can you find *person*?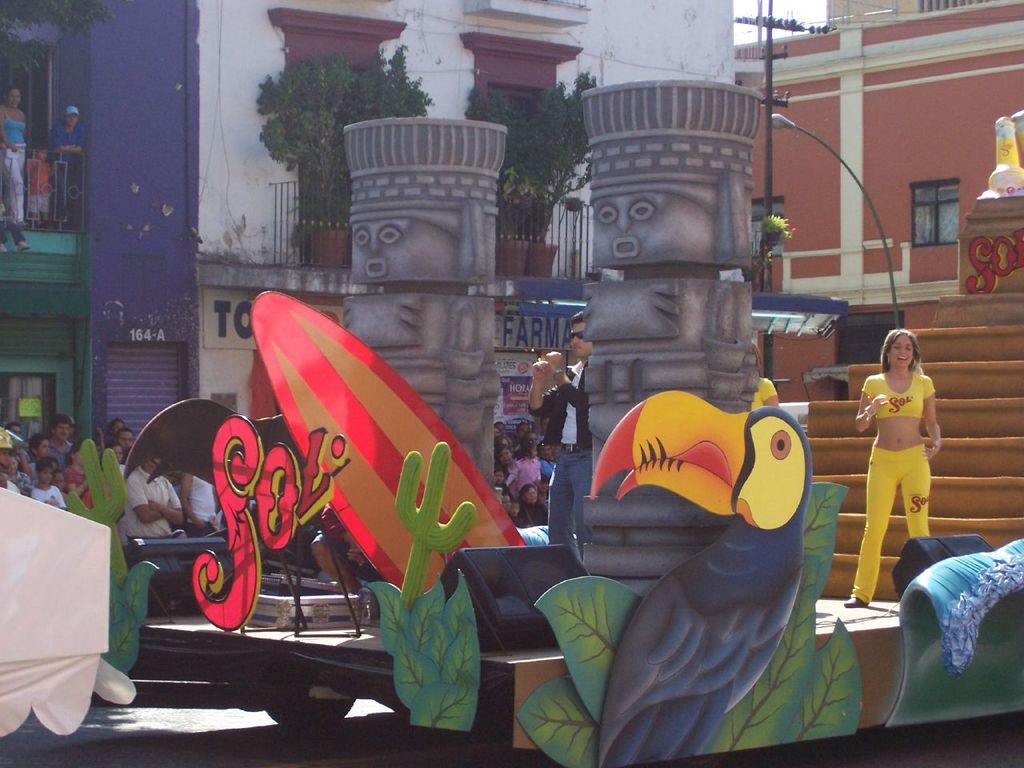
Yes, bounding box: [x1=22, y1=146, x2=62, y2=228].
